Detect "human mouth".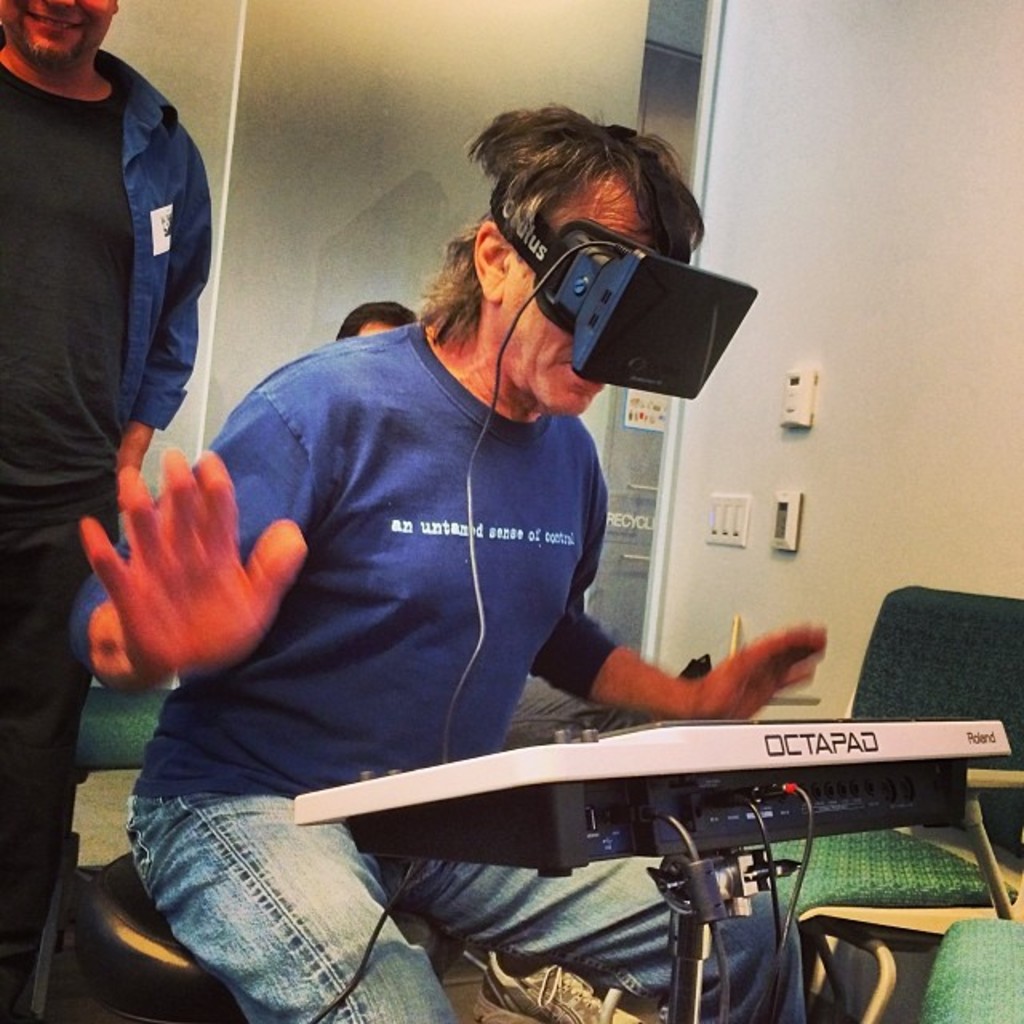
Detected at <box>26,14,86,32</box>.
